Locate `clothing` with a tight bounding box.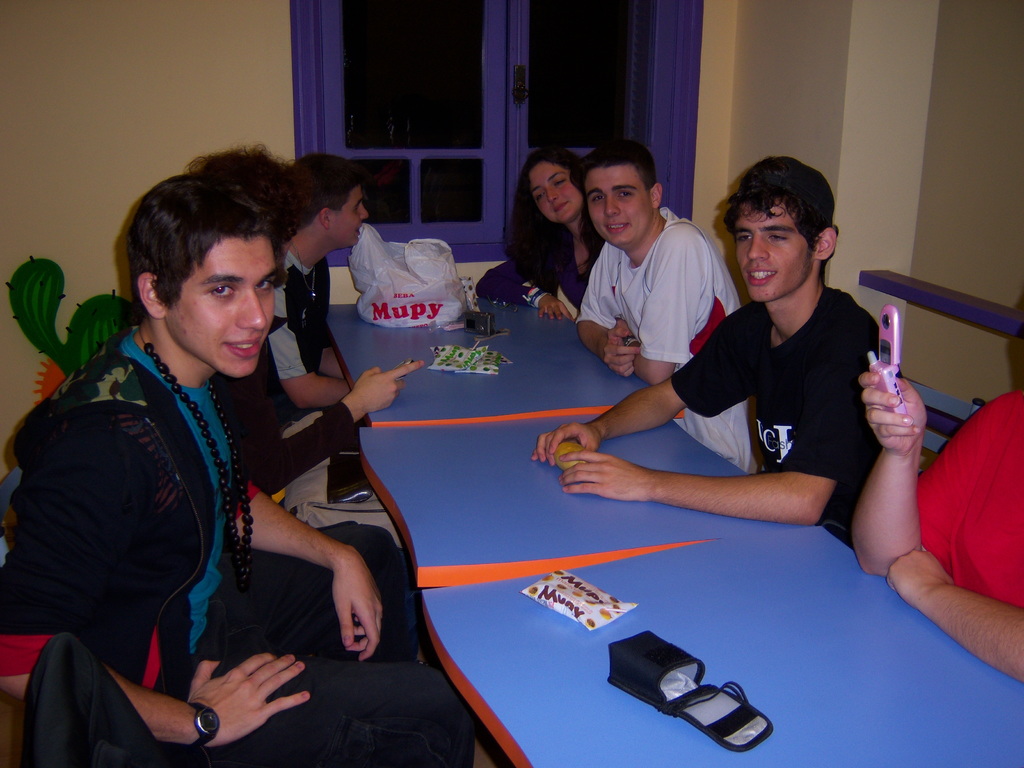
pyautogui.locateOnScreen(666, 275, 887, 558).
